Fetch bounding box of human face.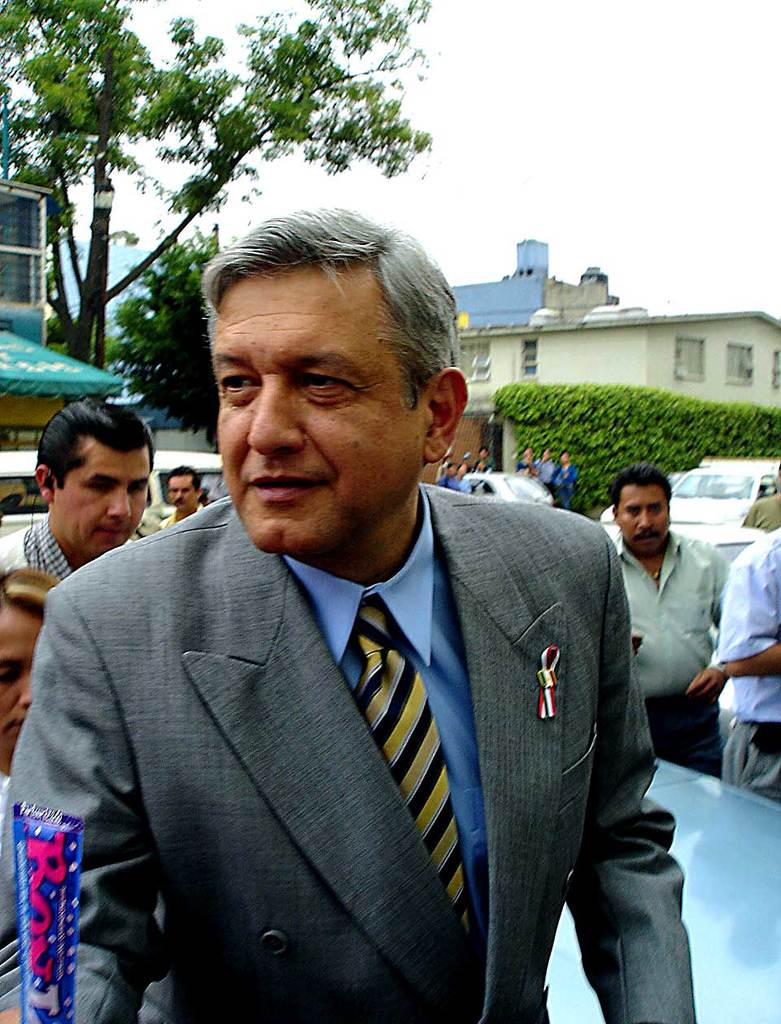
Bbox: detection(208, 258, 434, 557).
